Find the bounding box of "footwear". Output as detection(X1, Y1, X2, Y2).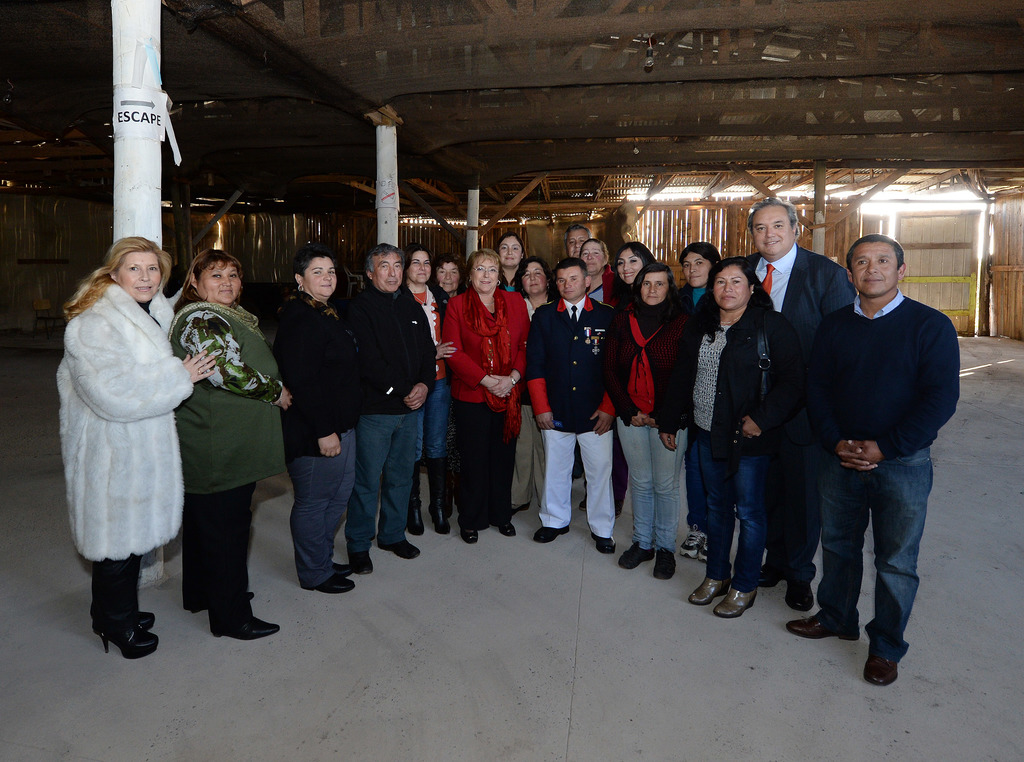
detection(429, 502, 451, 531).
